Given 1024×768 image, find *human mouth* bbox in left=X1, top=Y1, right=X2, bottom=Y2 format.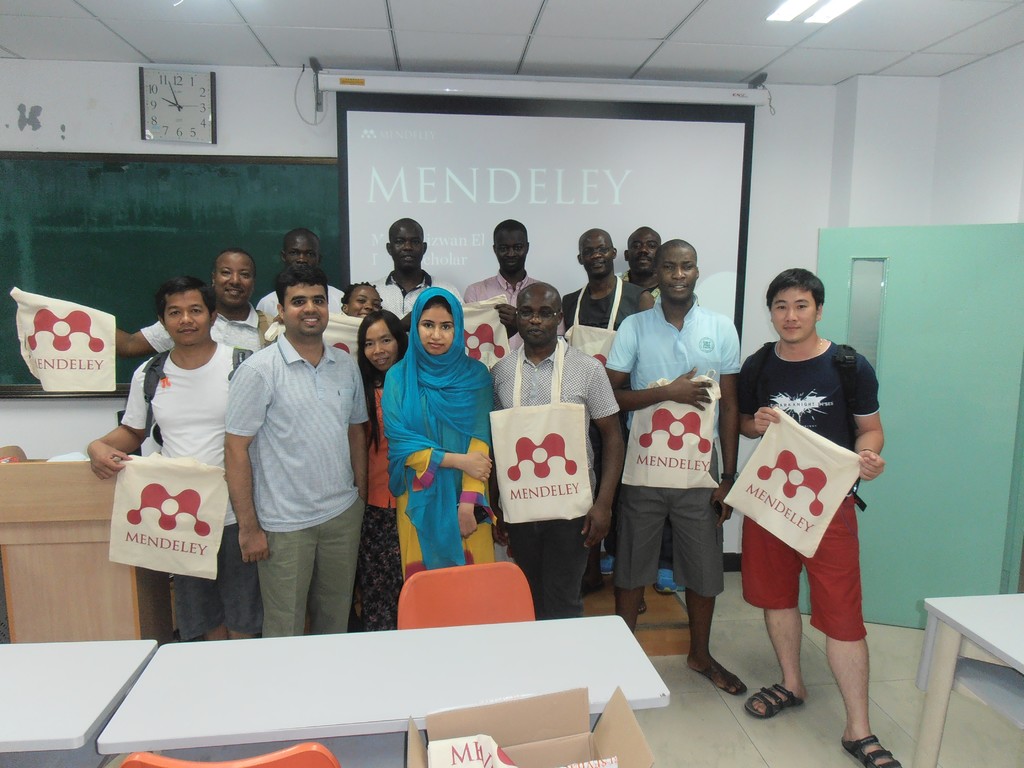
left=426, top=342, right=443, bottom=351.
